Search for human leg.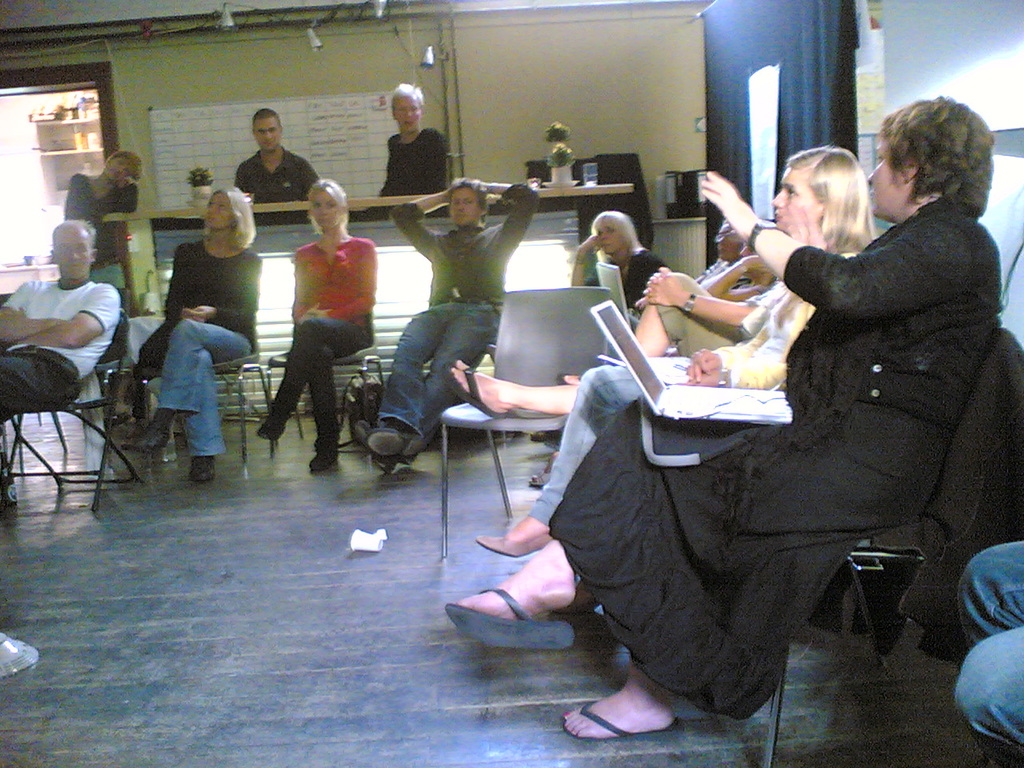
Found at box=[362, 318, 446, 454].
